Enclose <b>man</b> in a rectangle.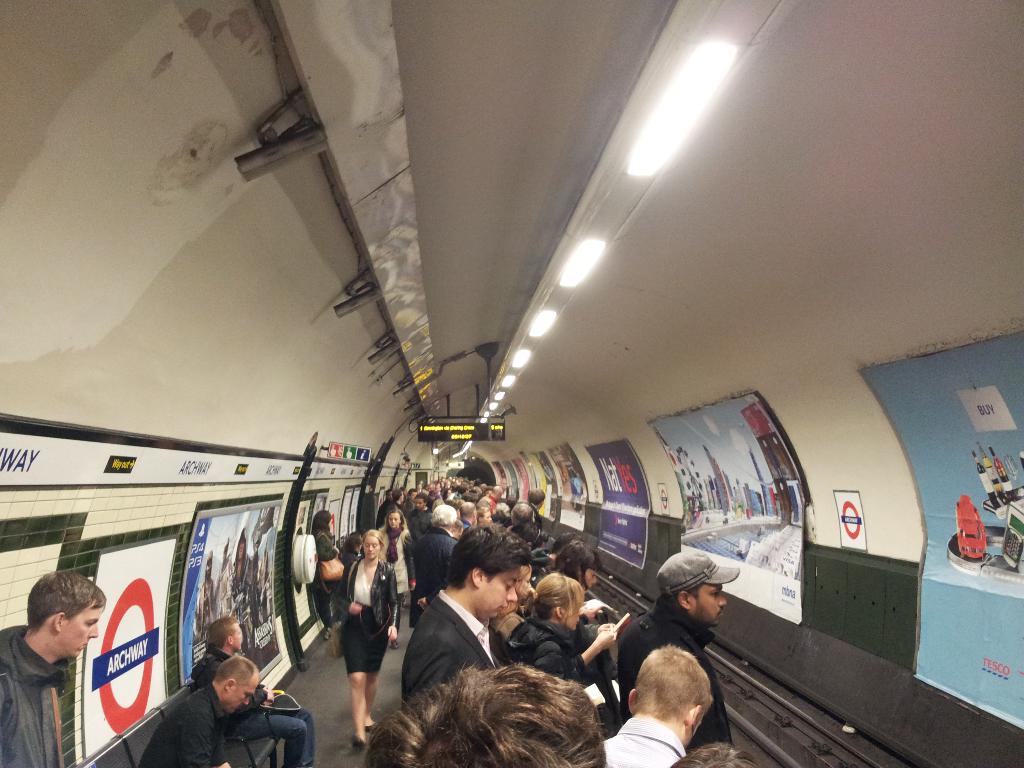
l=526, t=486, r=547, b=526.
